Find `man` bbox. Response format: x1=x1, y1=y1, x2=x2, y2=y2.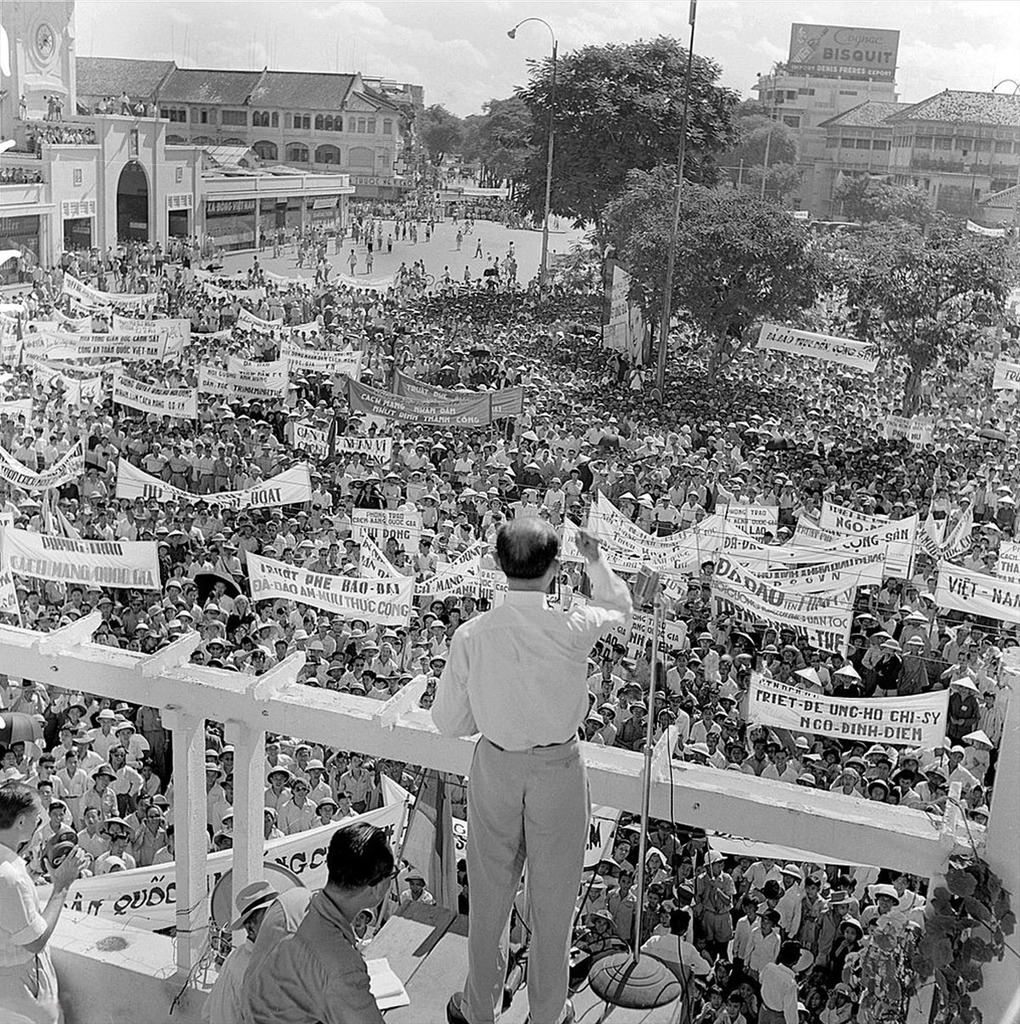
x1=0, y1=784, x2=94, y2=1023.
